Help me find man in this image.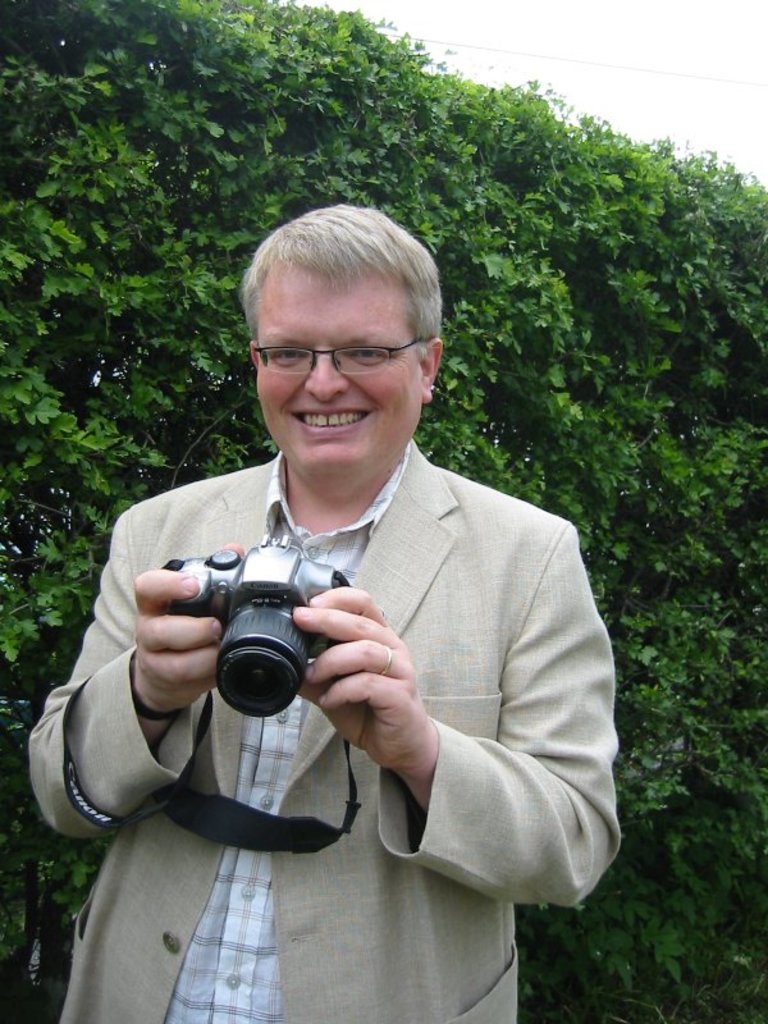
Found it: l=22, t=204, r=622, b=1023.
